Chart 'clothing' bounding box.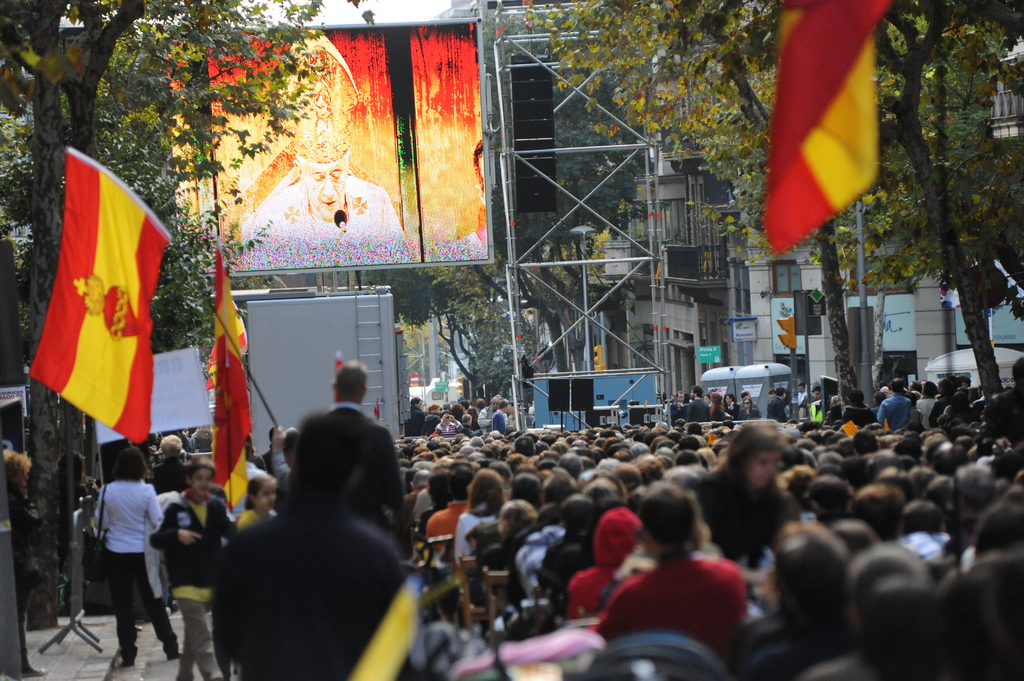
Charted: [left=151, top=455, right=191, bottom=486].
